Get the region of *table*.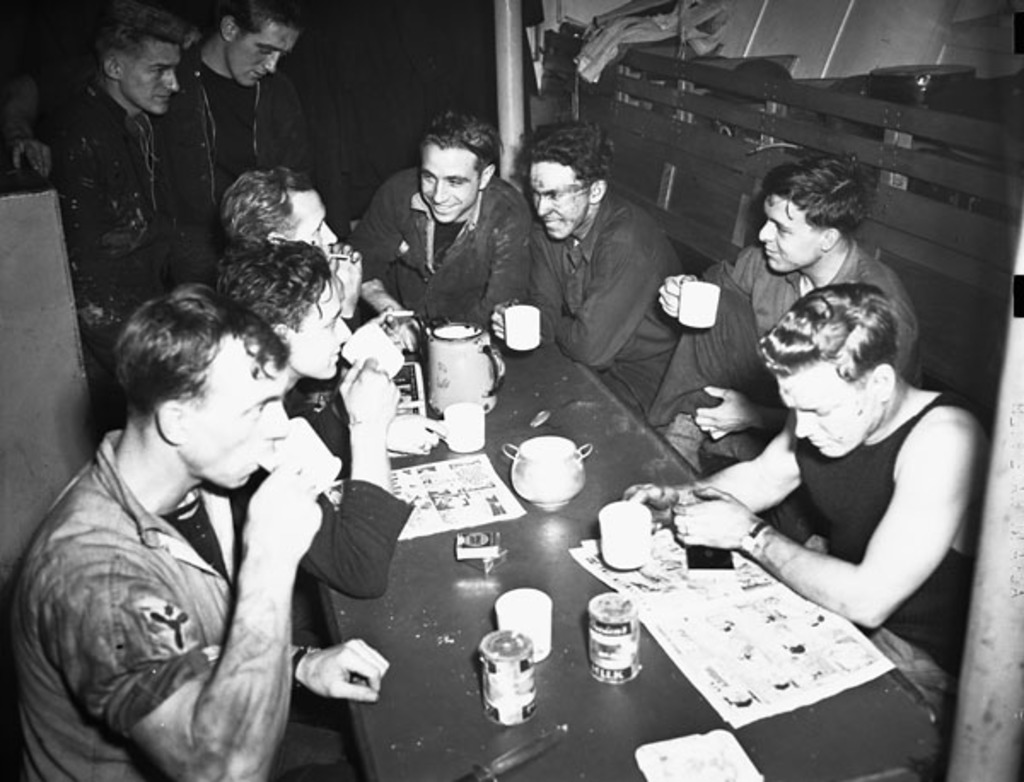
l=317, t=330, r=942, b=780.
